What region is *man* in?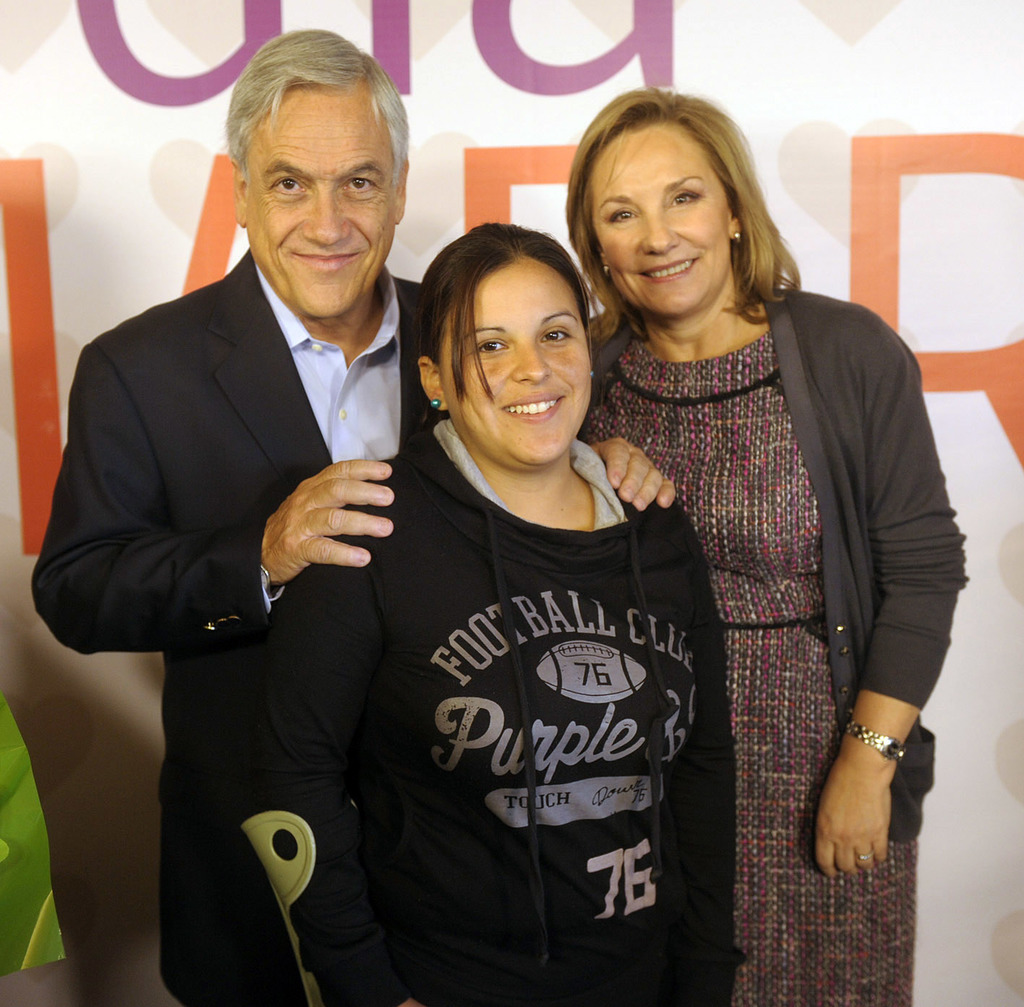
box=[28, 25, 683, 1006].
